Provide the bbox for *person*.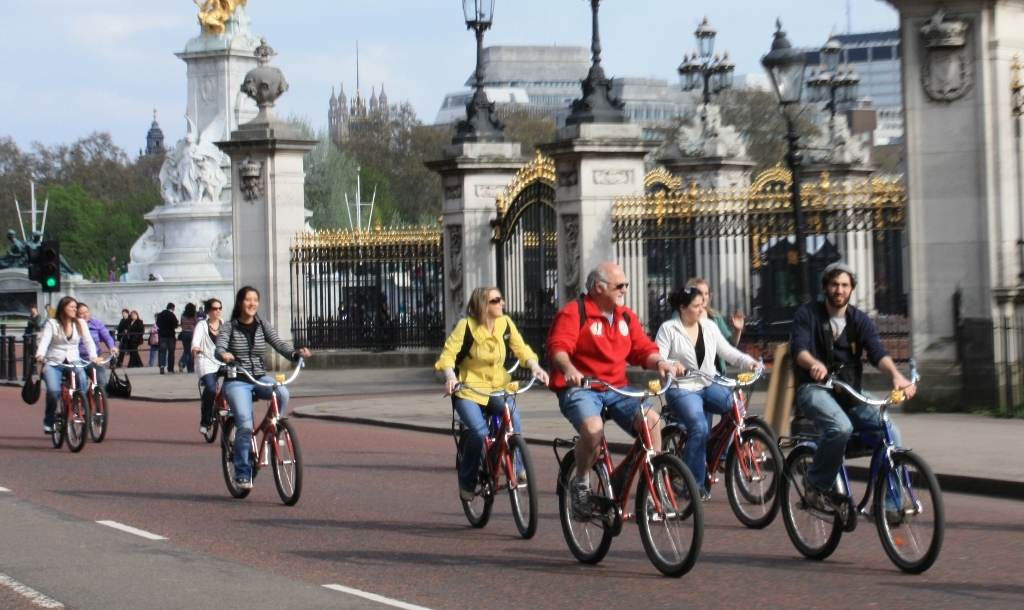
(551,265,682,522).
